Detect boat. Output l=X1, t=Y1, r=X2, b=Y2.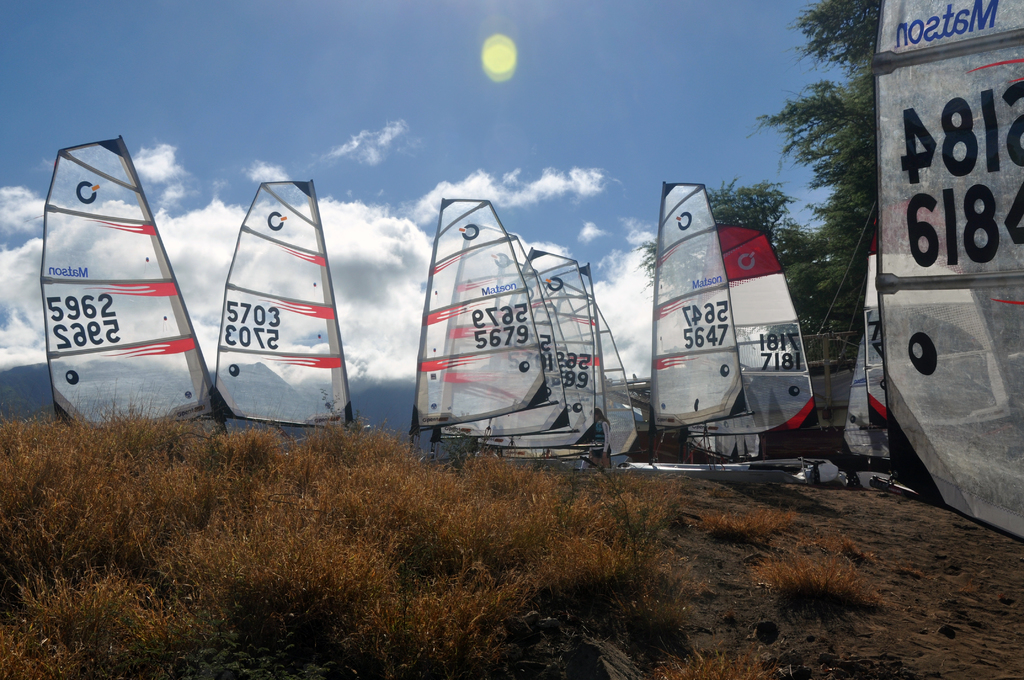
l=439, t=250, r=593, b=465.
